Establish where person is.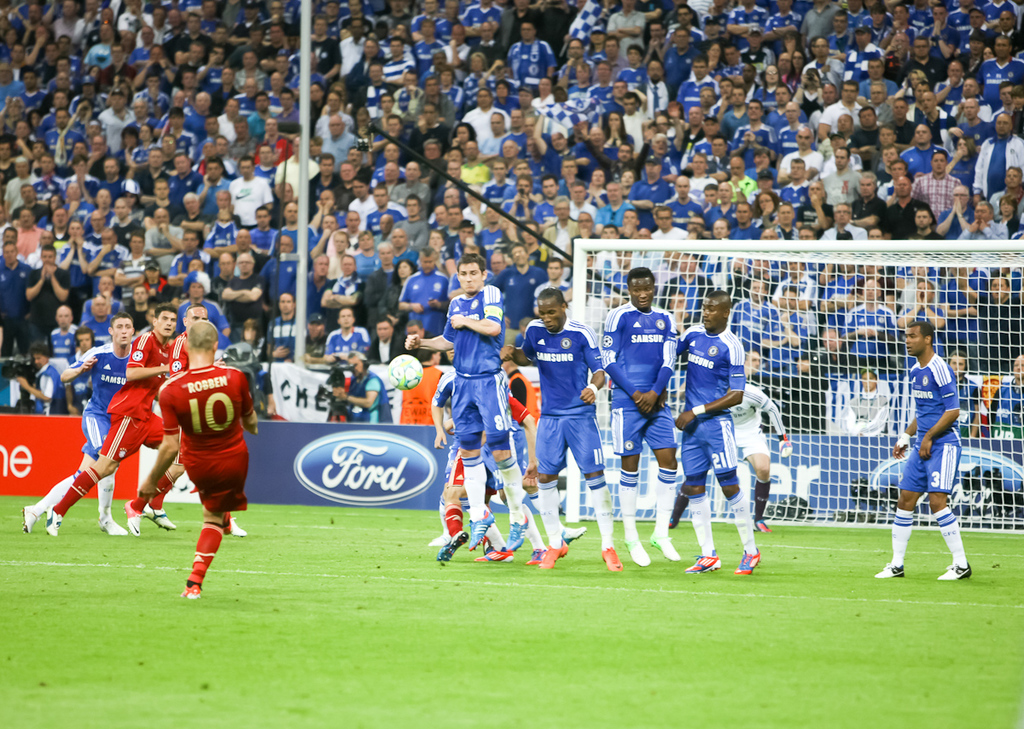
Established at [left=1000, top=205, right=1023, bottom=238].
